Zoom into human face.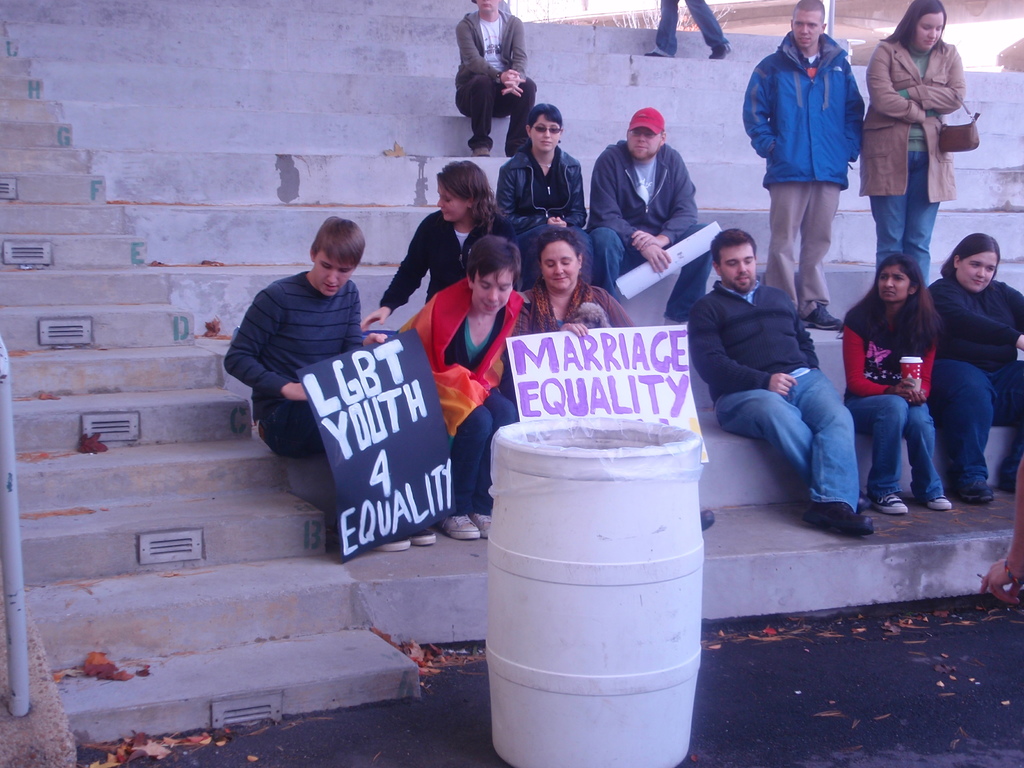
Zoom target: 914:12:941:52.
